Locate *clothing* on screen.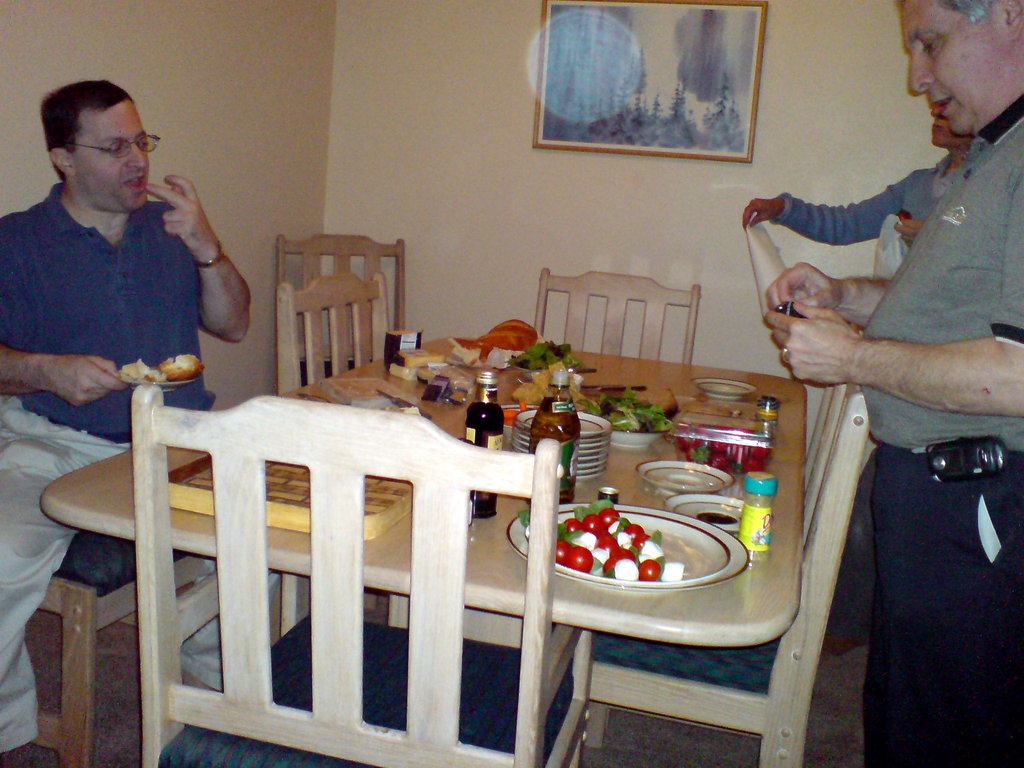
On screen at bbox=[852, 87, 1023, 767].
